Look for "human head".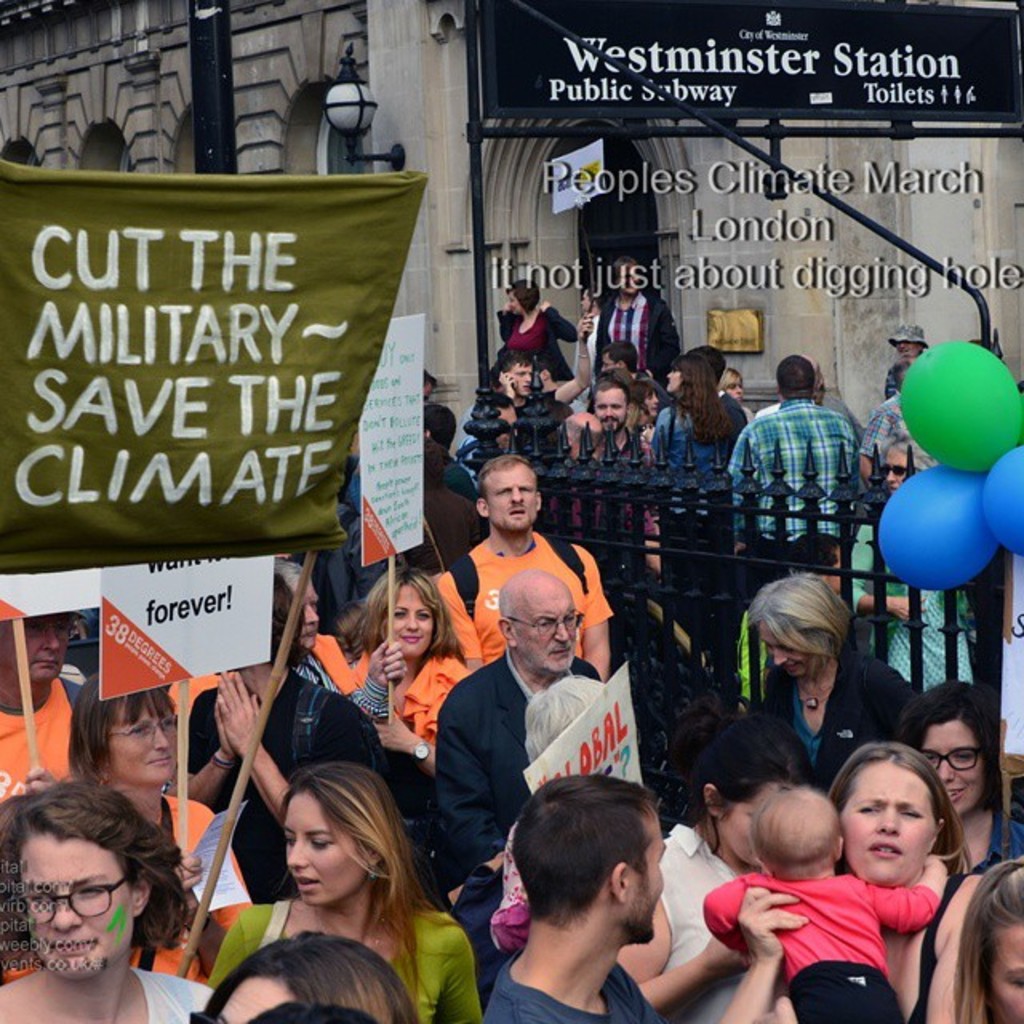
Found: {"x1": 667, "y1": 352, "x2": 714, "y2": 390}.
